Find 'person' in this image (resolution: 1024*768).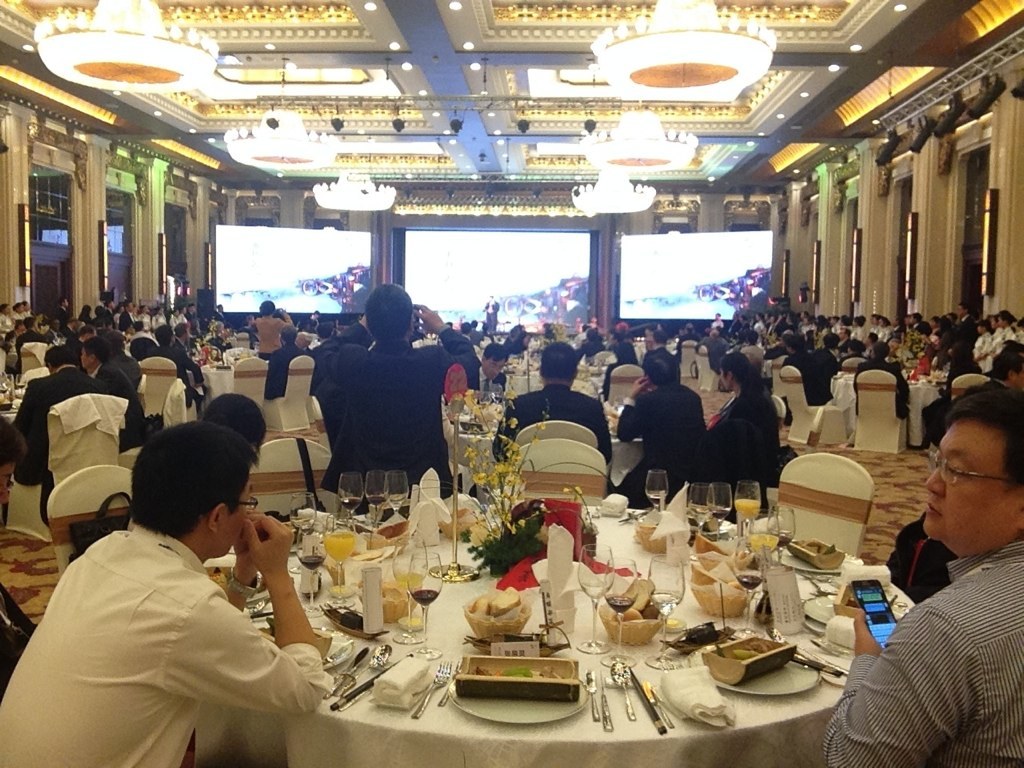
649:322:666:351.
